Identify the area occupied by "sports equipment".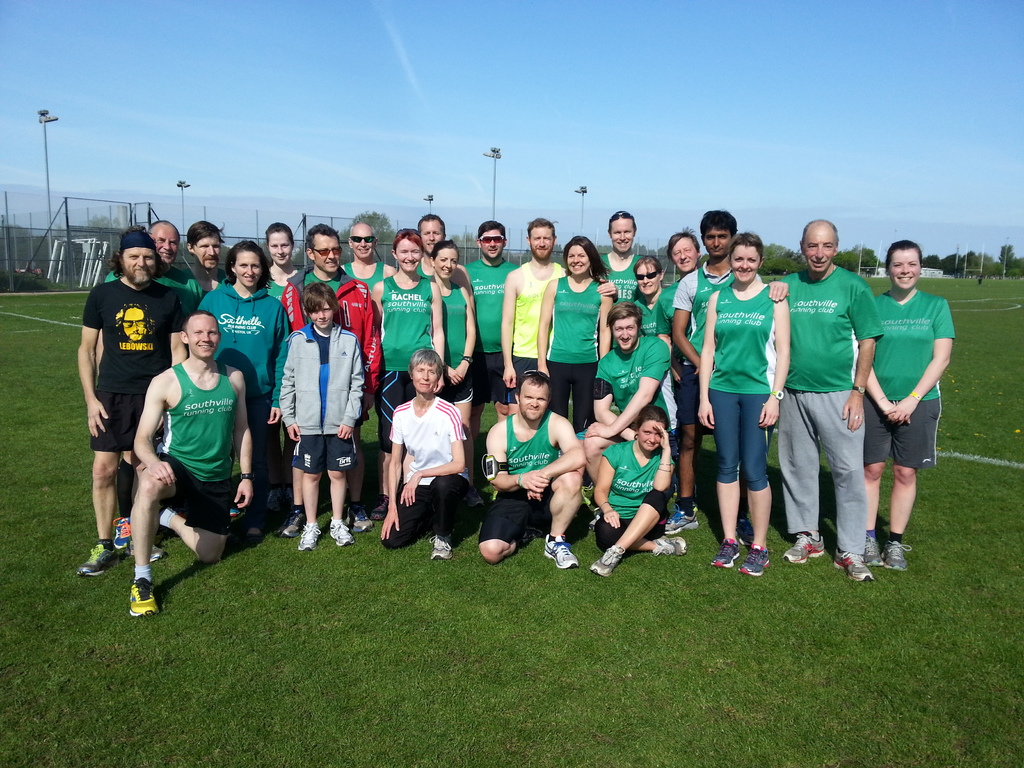
Area: left=543, top=532, right=581, bottom=568.
